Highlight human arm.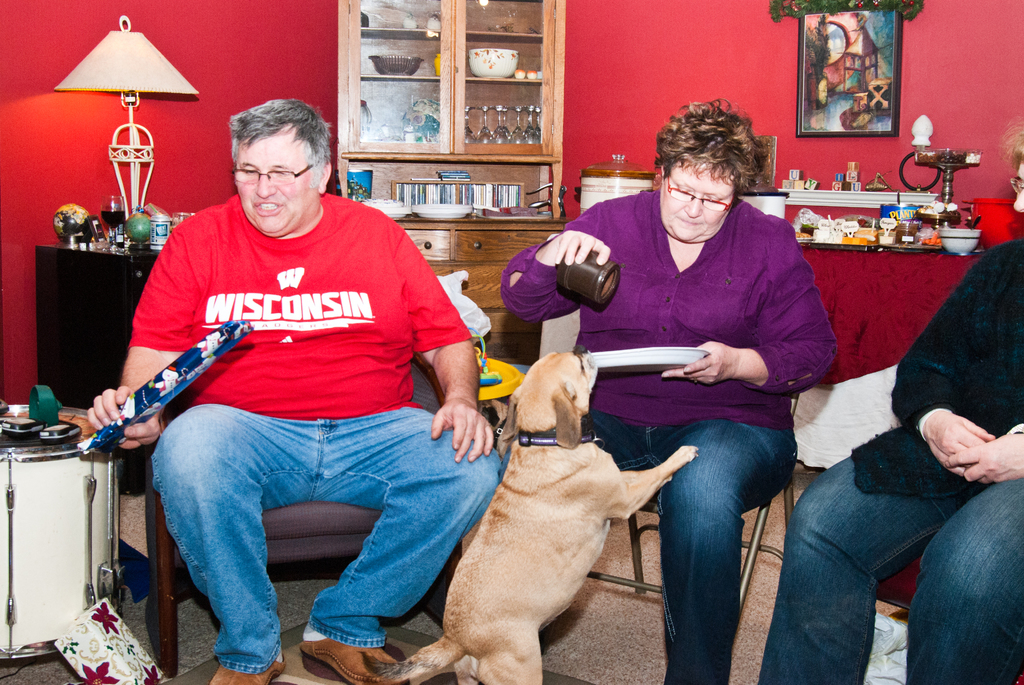
Highlighted region: select_region(83, 212, 214, 452).
